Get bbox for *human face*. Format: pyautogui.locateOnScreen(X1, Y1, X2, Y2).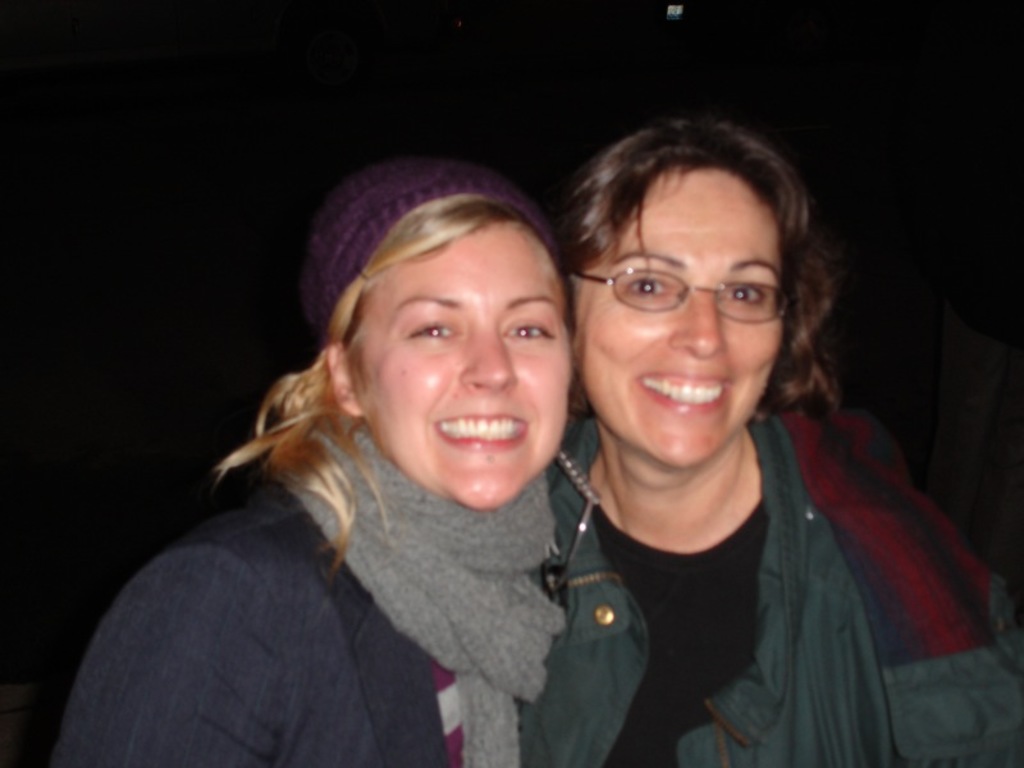
pyautogui.locateOnScreen(579, 166, 781, 468).
